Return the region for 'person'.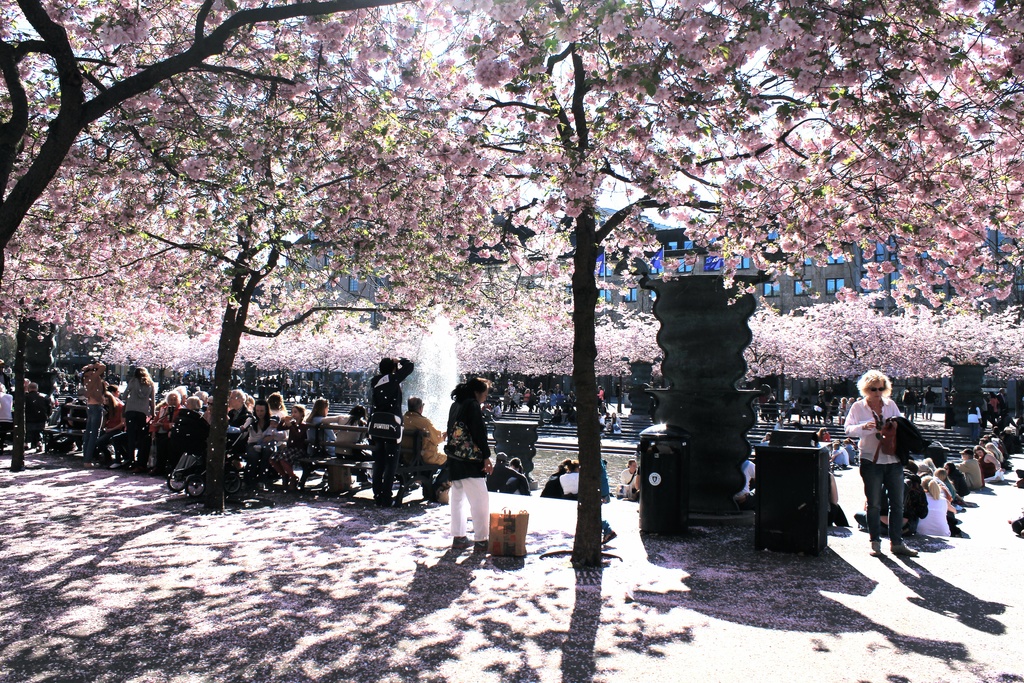
box=[980, 446, 1004, 481].
